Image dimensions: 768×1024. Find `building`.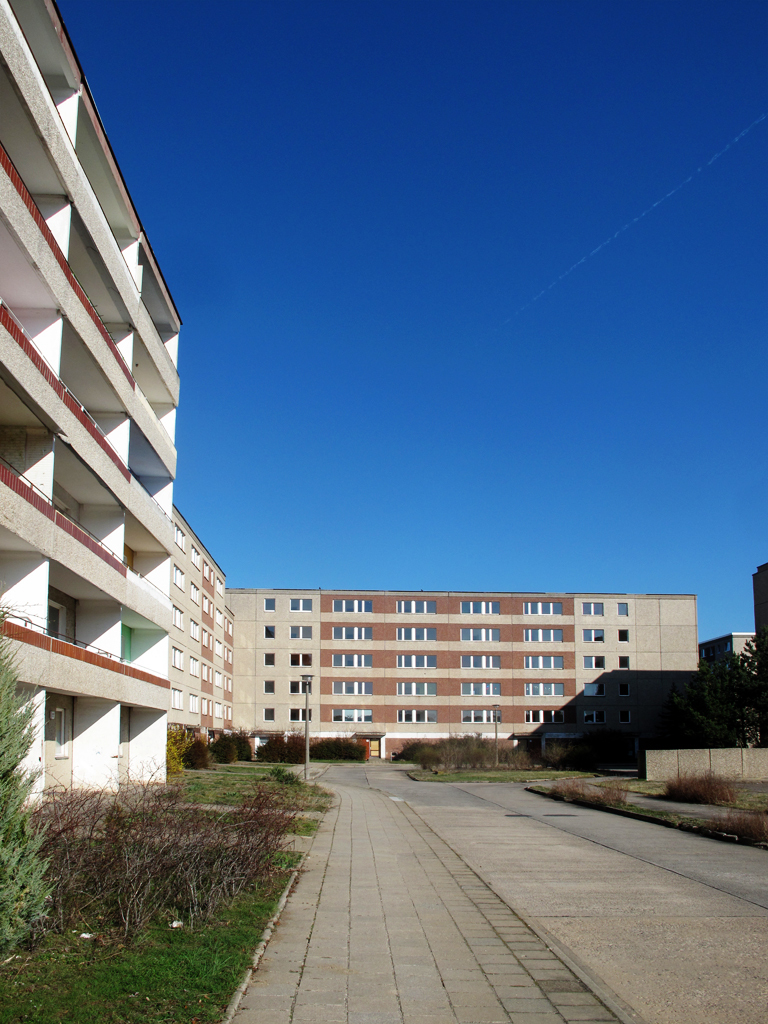
167,497,234,749.
